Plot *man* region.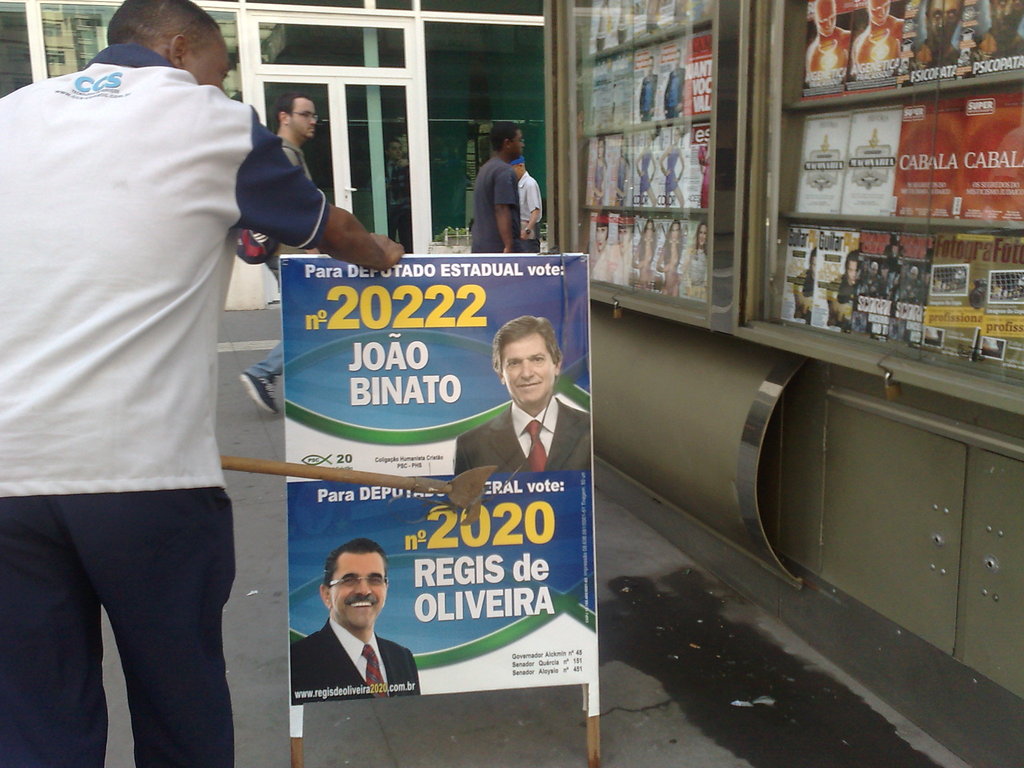
Plotted at (237, 93, 325, 420).
